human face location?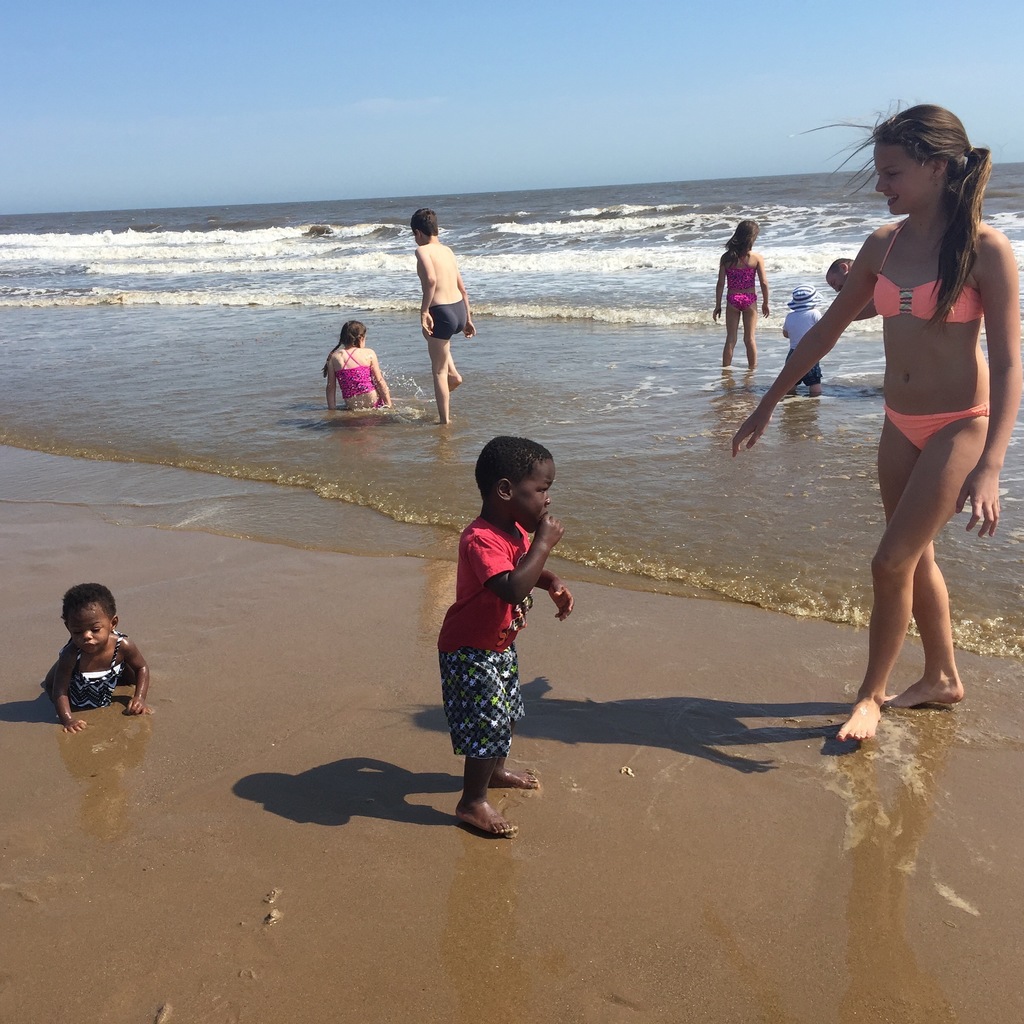
513 457 559 534
